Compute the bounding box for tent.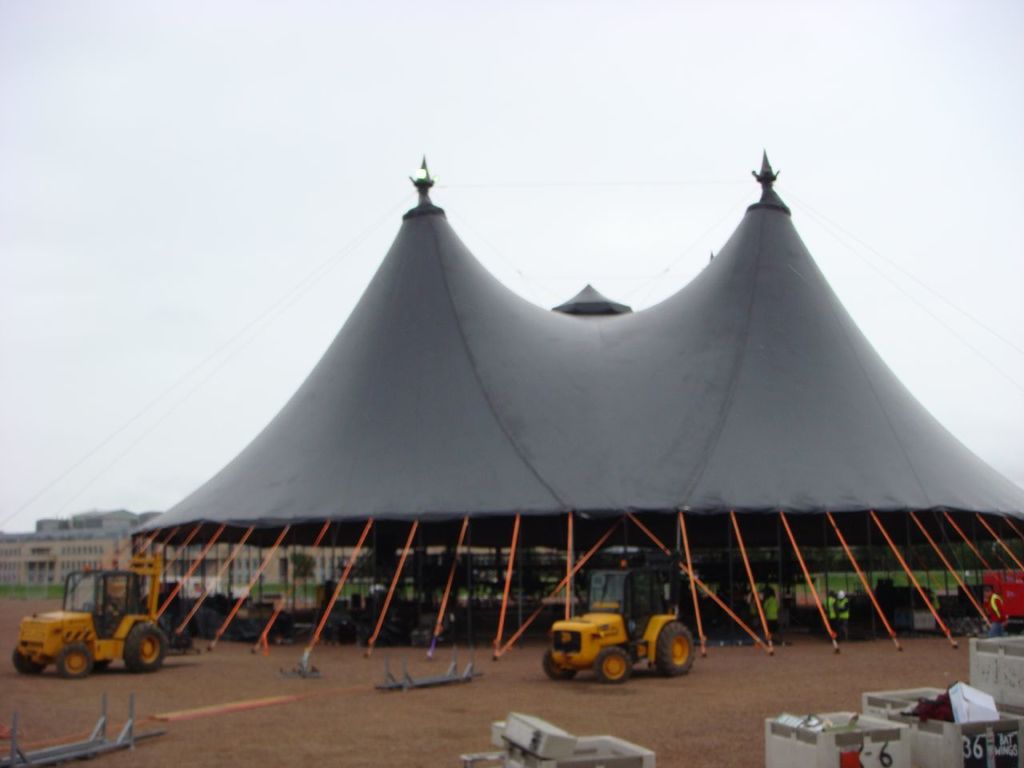
region(109, 148, 1018, 686).
